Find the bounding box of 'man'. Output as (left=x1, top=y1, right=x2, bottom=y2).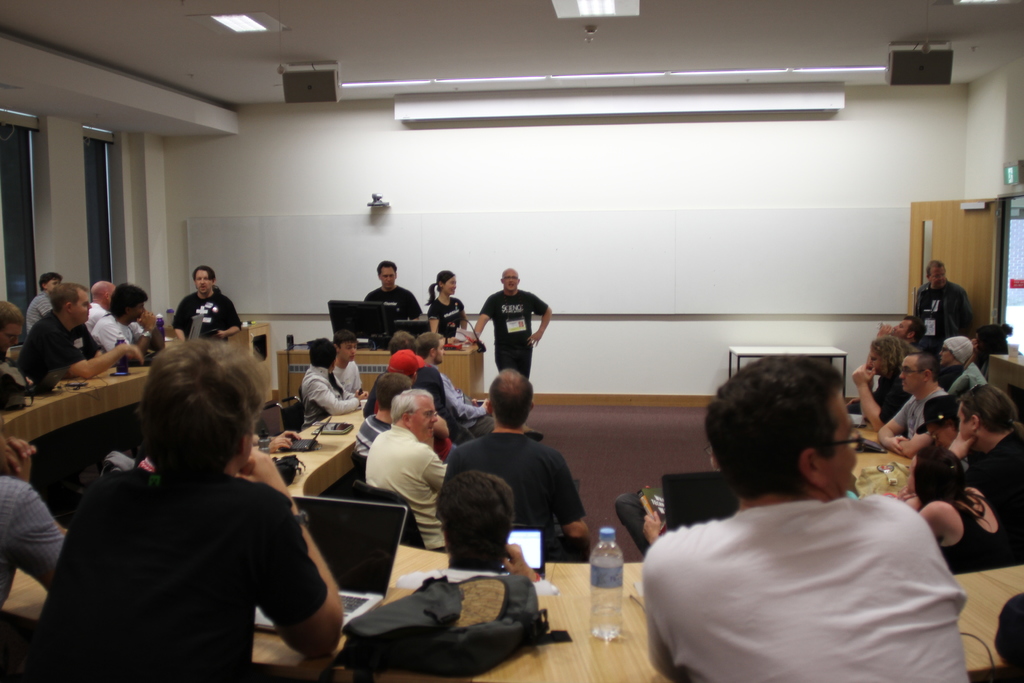
(left=301, top=333, right=371, bottom=428).
